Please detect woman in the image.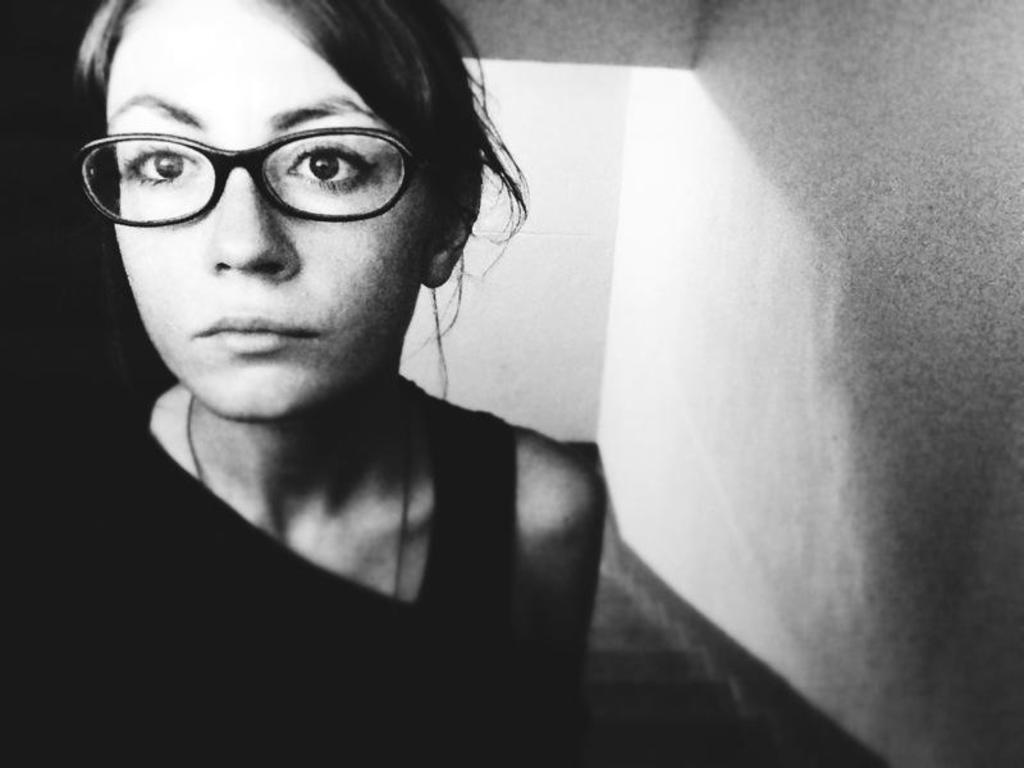
38,0,710,730.
